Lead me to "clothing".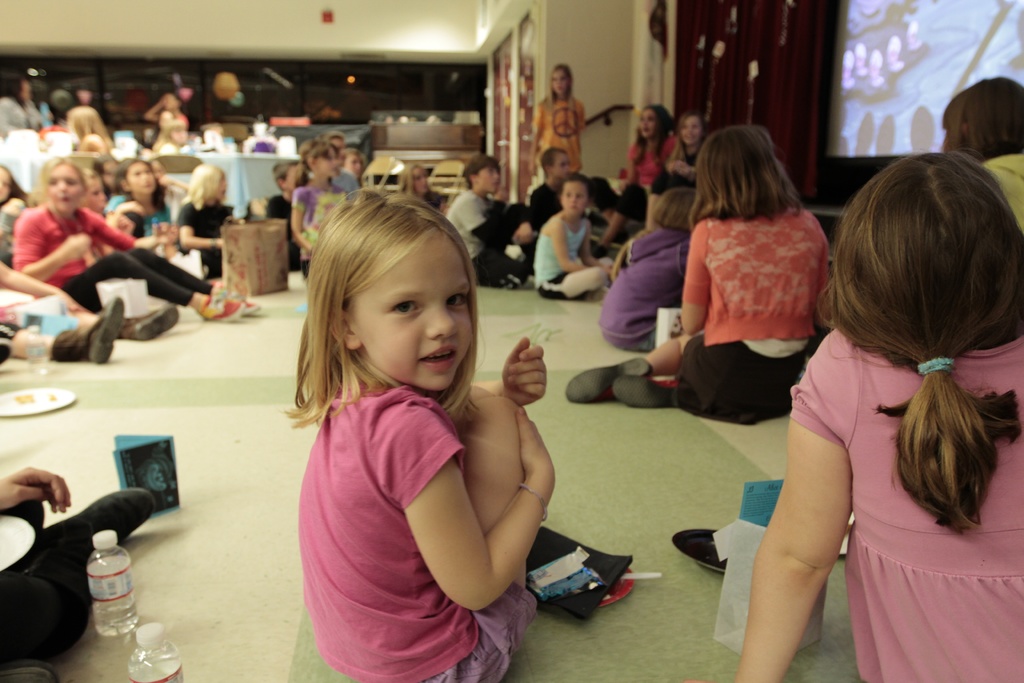
Lead to 294/185/356/263.
